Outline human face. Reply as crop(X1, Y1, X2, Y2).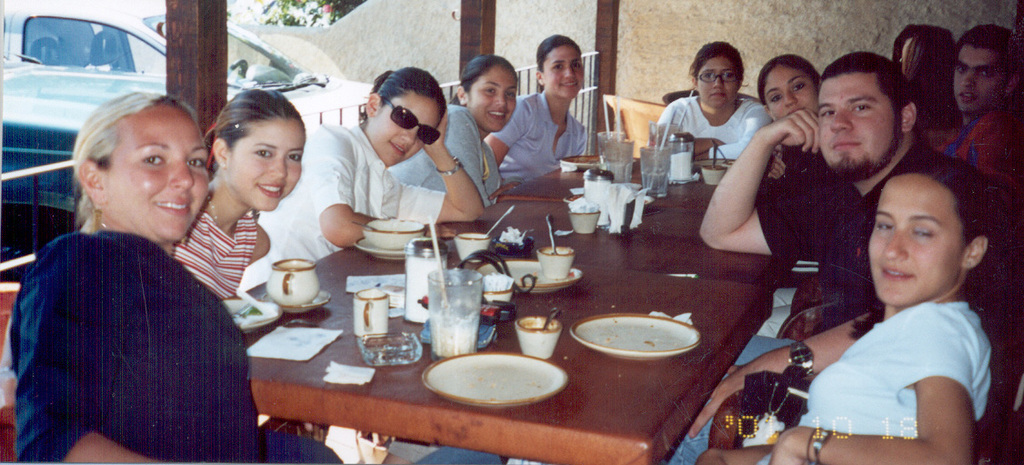
crop(236, 121, 306, 209).
